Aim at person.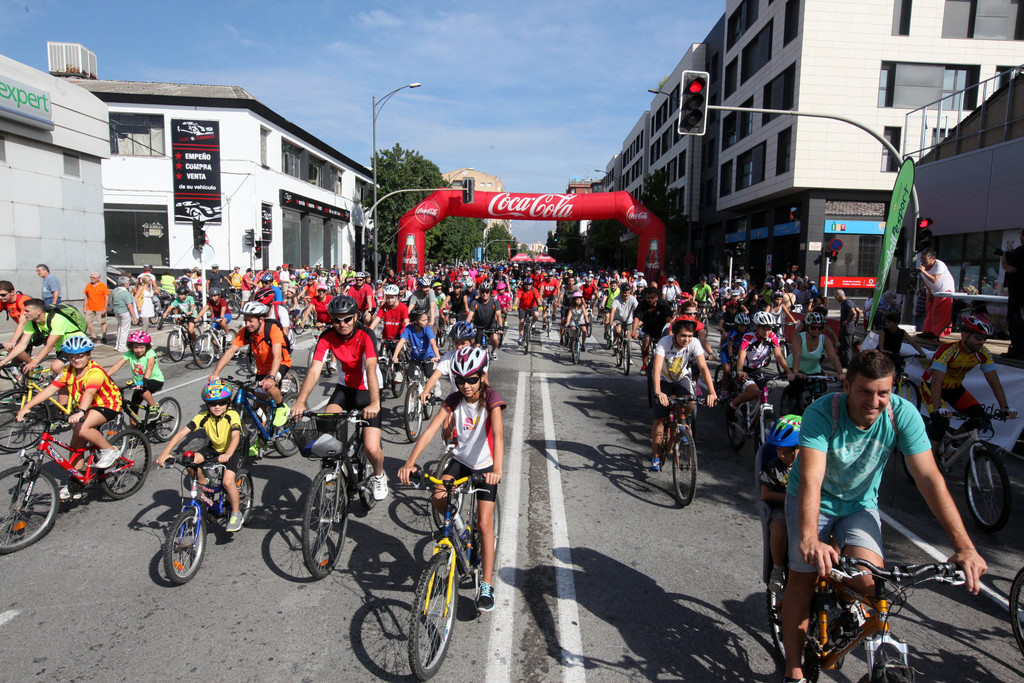
Aimed at box(788, 352, 959, 652).
